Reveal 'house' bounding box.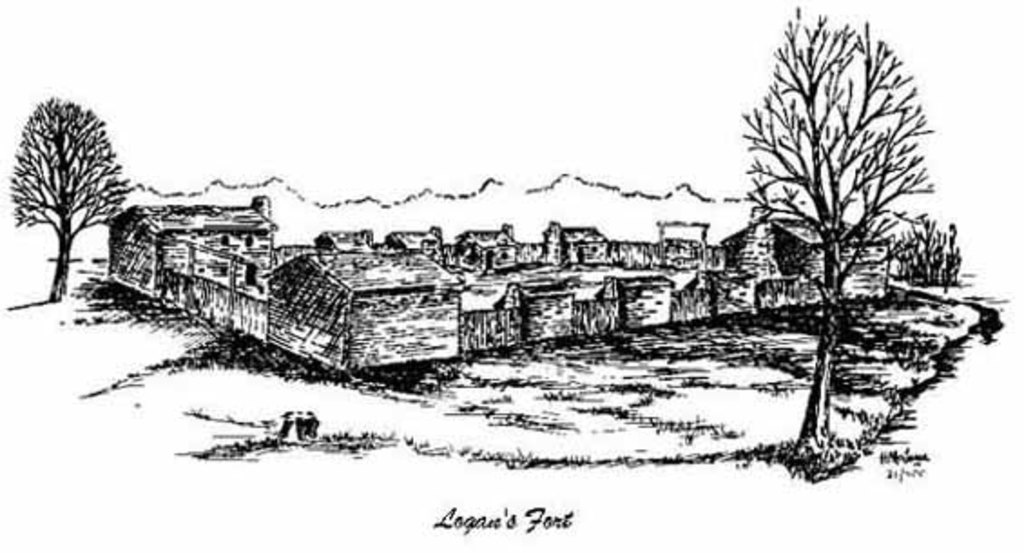
Revealed: select_region(449, 216, 529, 281).
